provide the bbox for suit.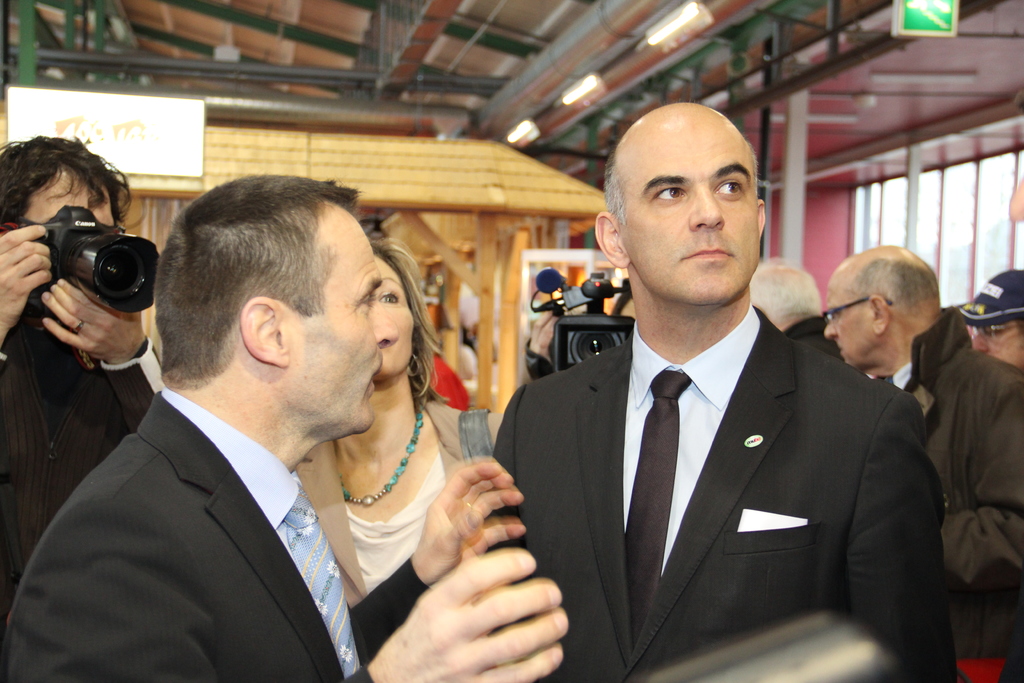
rect(474, 294, 964, 682).
